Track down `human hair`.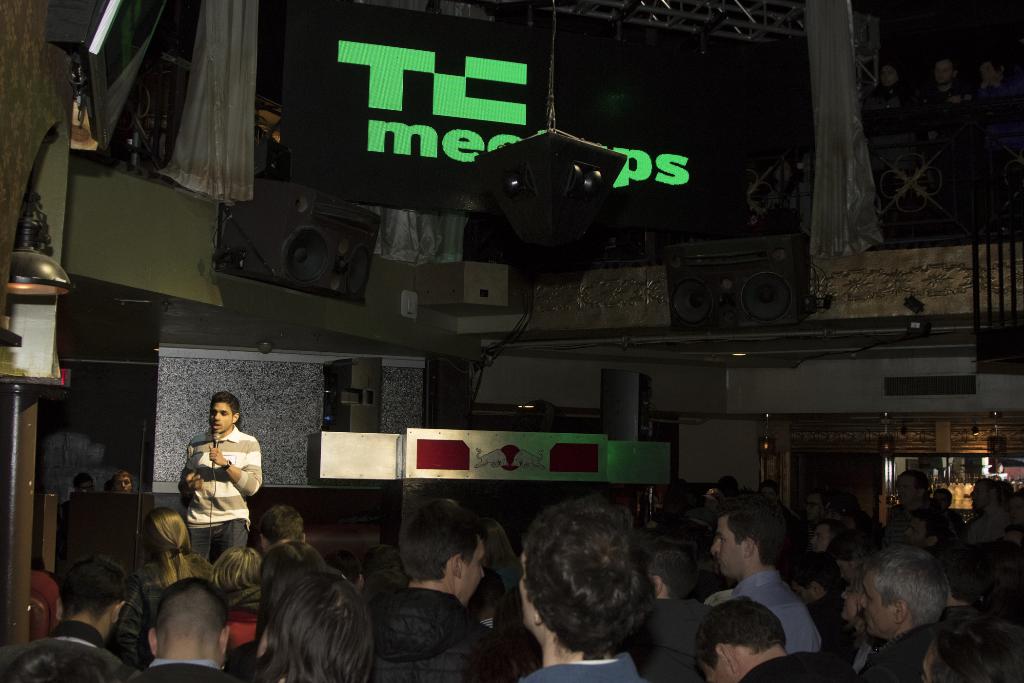
Tracked to 257/506/305/545.
